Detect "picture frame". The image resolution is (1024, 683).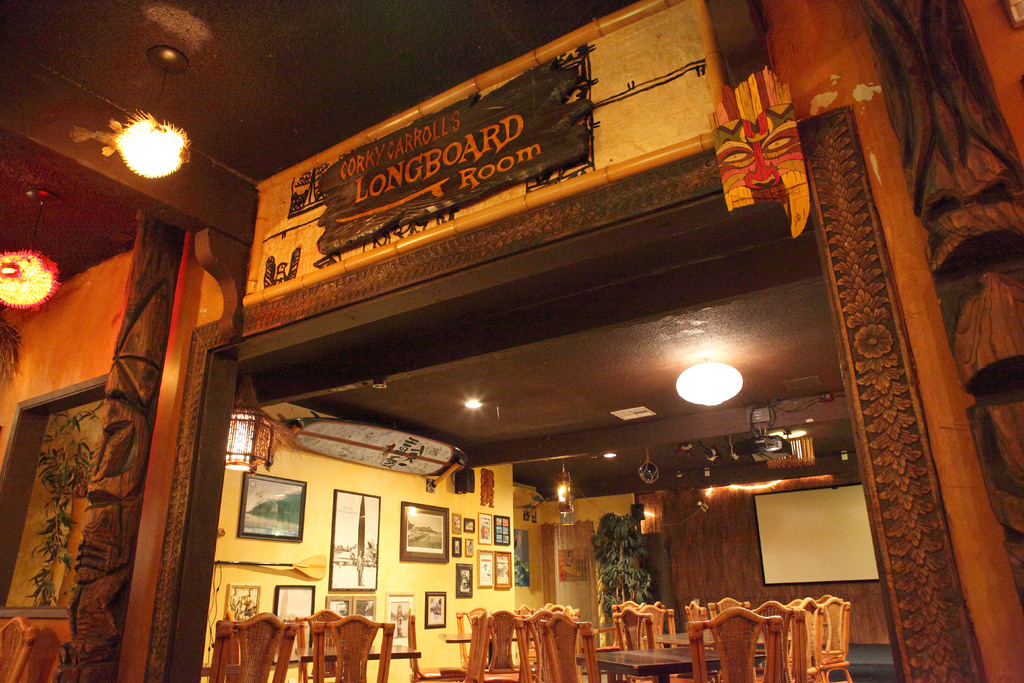
494:516:510:546.
